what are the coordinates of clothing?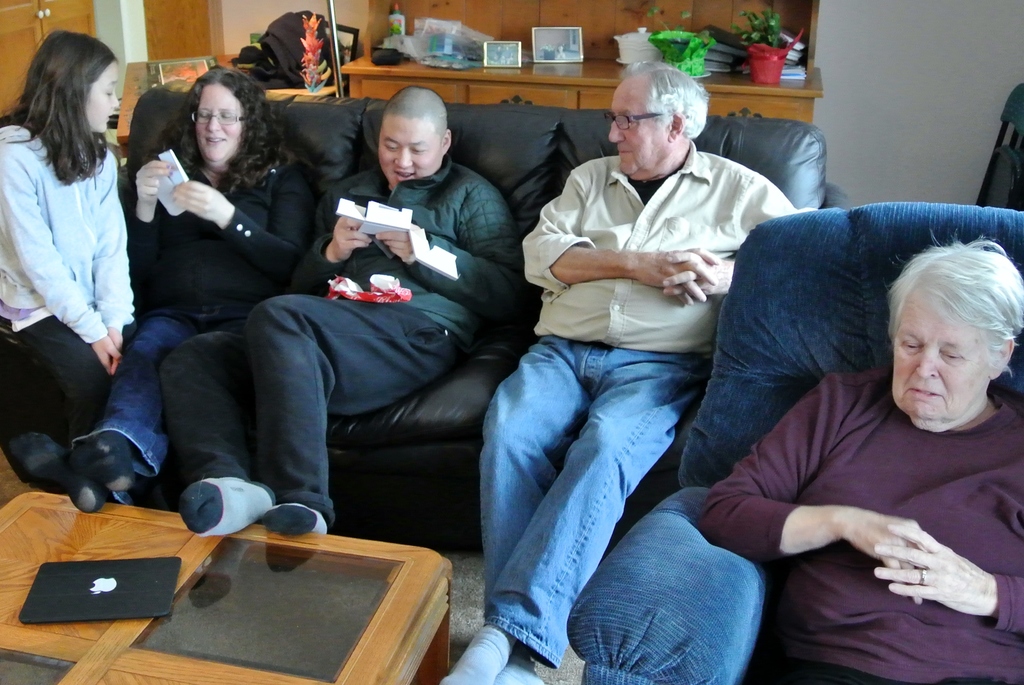
locate(474, 138, 805, 671).
